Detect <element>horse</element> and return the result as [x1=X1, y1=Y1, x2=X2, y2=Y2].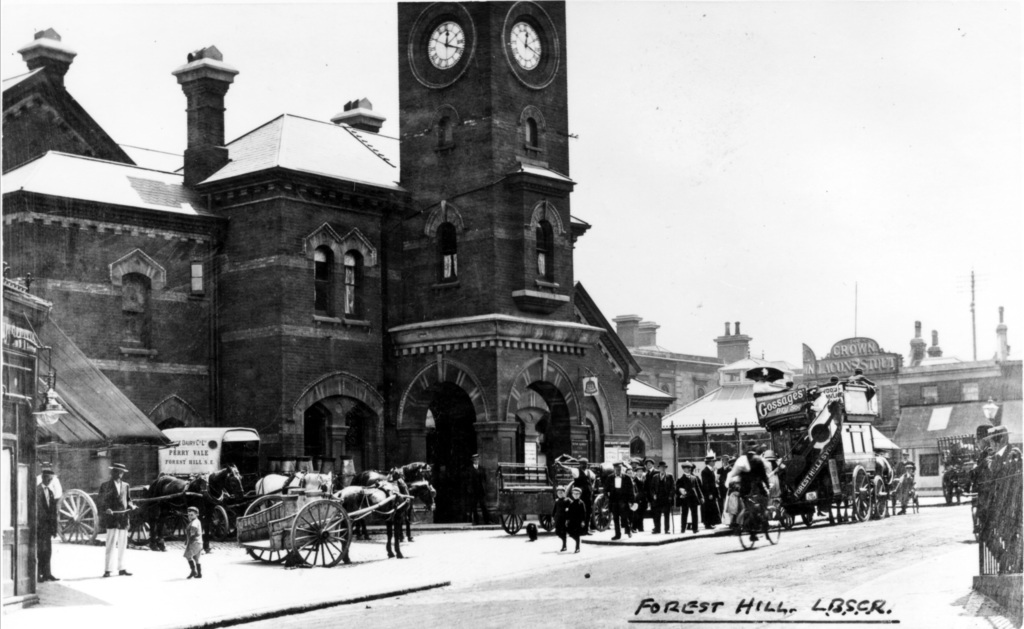
[x1=136, y1=465, x2=244, y2=556].
